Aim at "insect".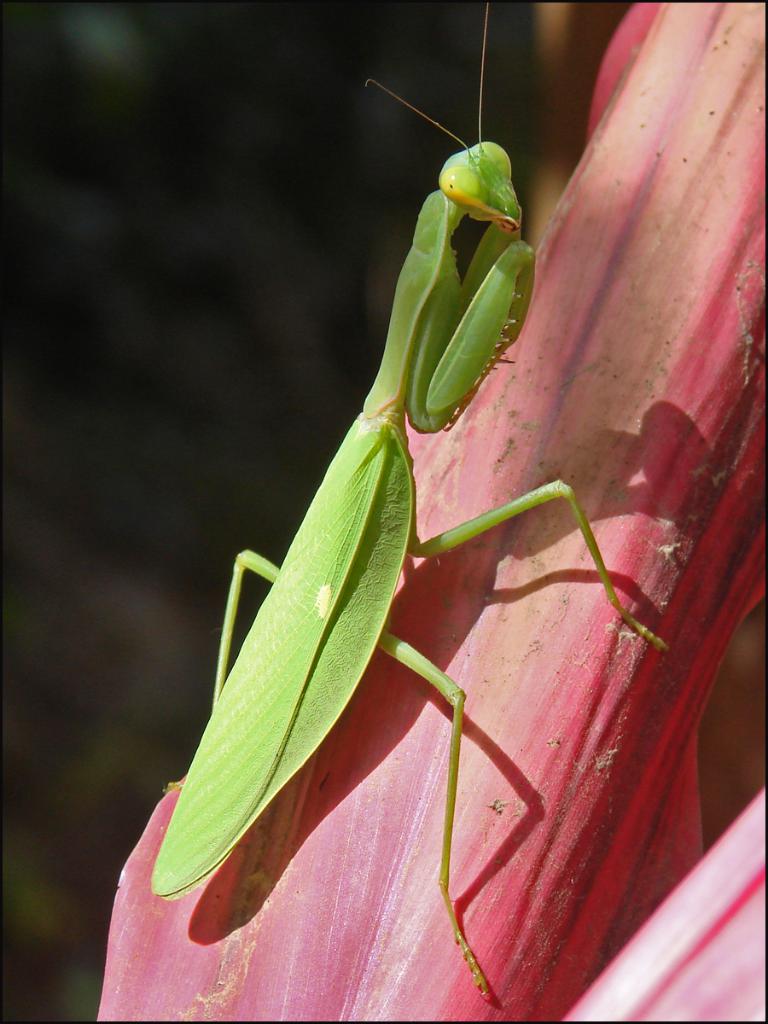
Aimed at [147, 0, 674, 1009].
